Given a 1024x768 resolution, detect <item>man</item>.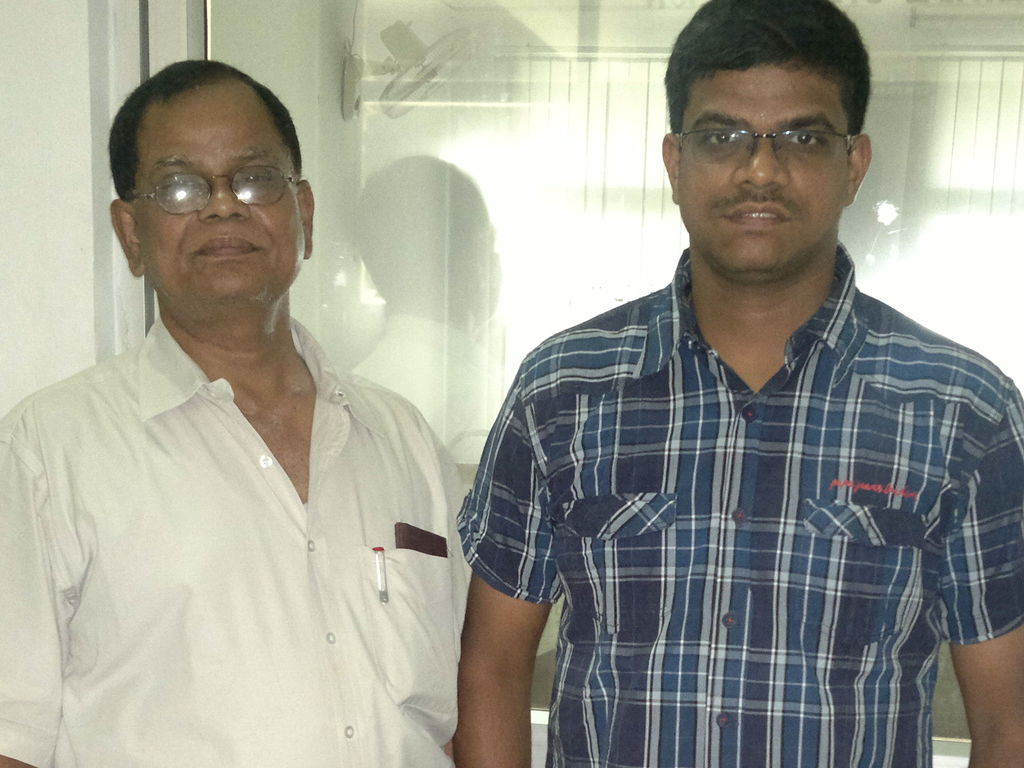
[452,0,1023,764].
